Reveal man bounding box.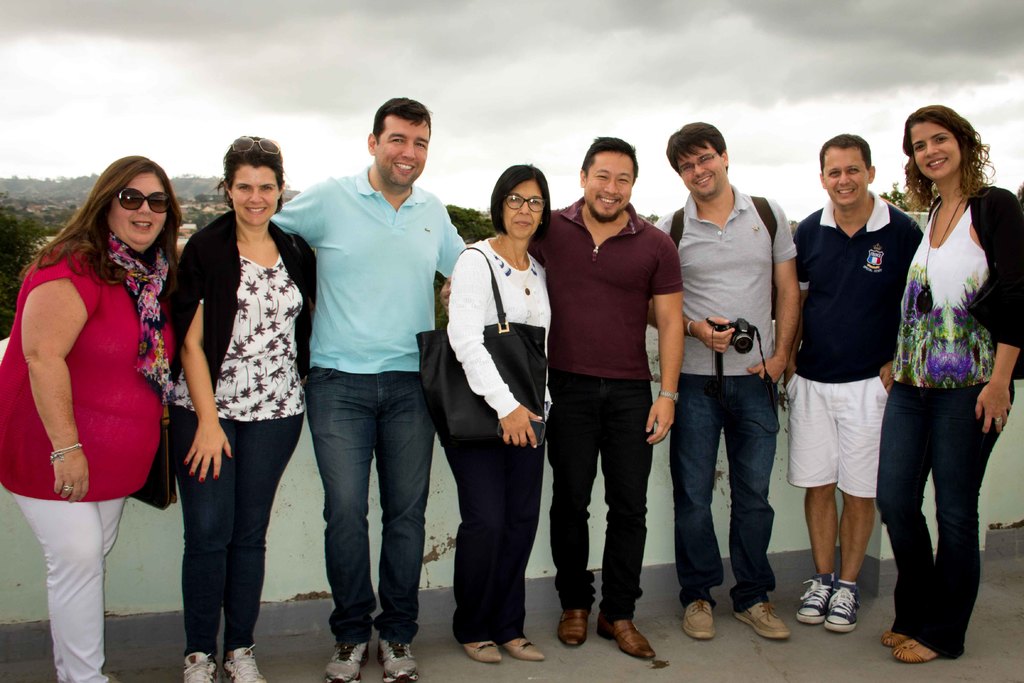
Revealed: <region>640, 111, 801, 641</region>.
